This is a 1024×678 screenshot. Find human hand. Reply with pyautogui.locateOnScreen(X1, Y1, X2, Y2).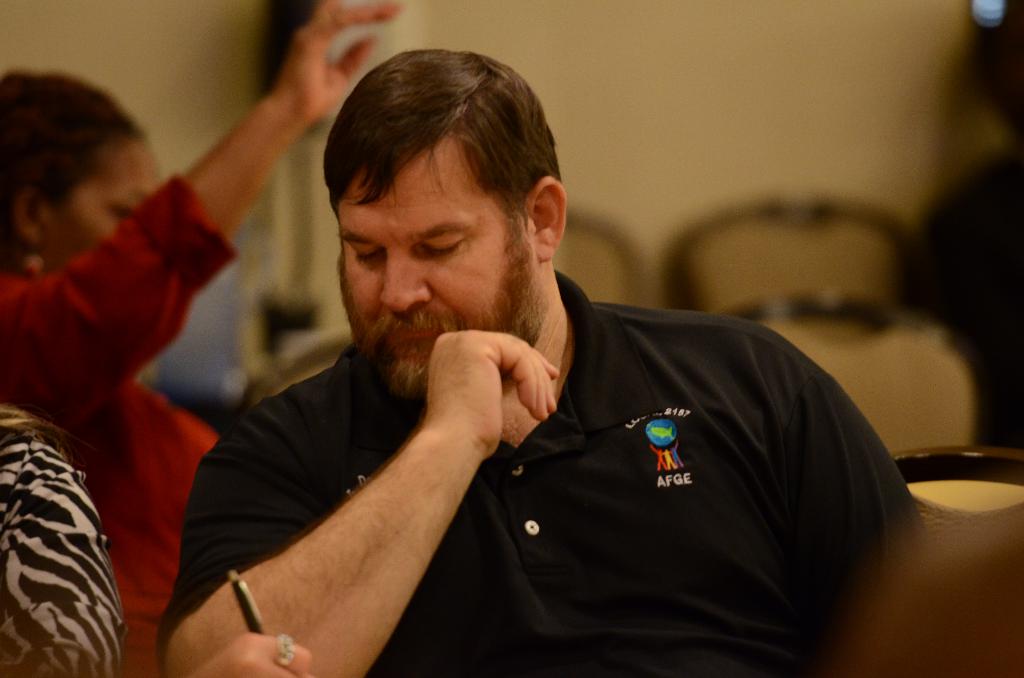
pyautogui.locateOnScreen(277, 0, 404, 124).
